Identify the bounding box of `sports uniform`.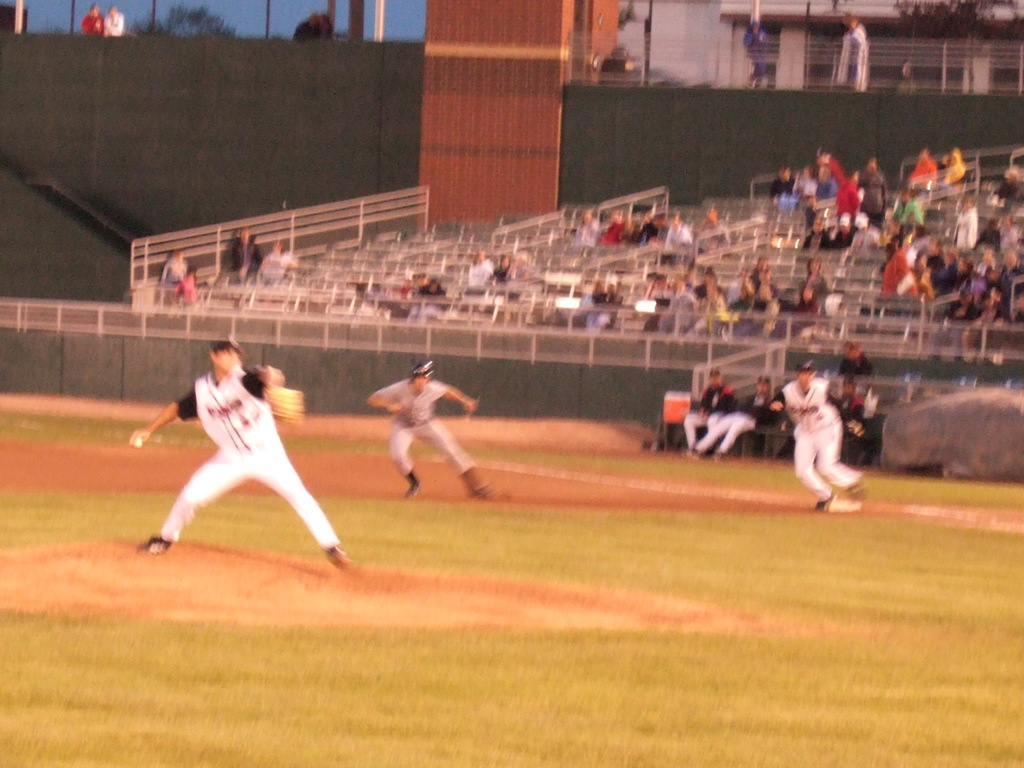
690,397,773,456.
